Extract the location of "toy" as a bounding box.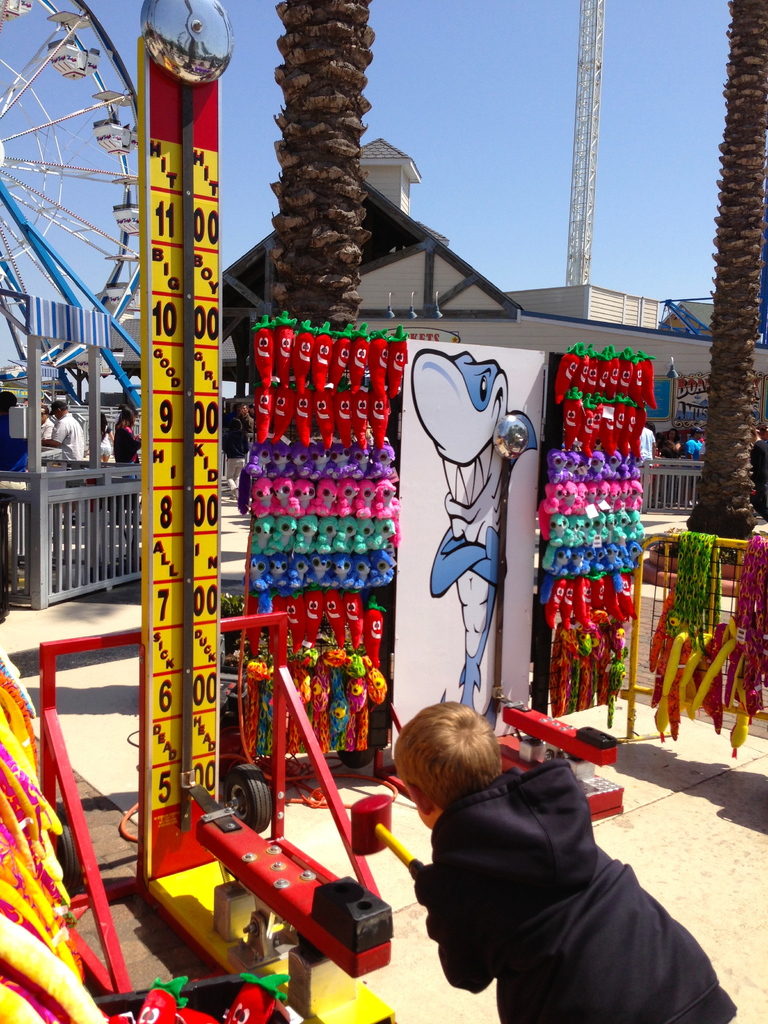
[left=314, top=322, right=333, bottom=390].
